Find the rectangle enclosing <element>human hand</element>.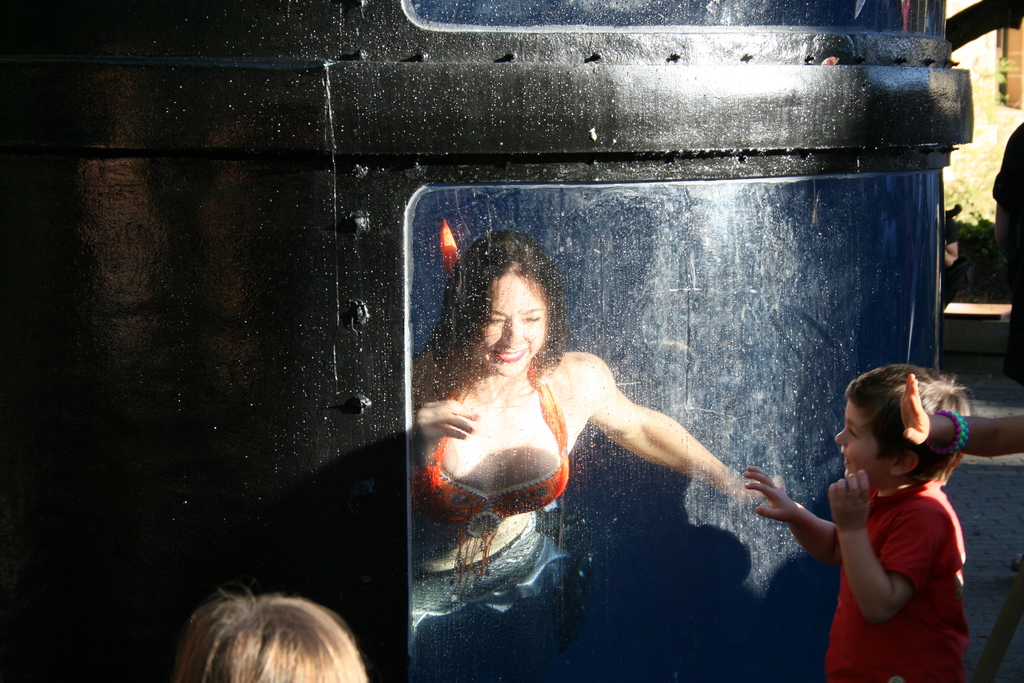
[826,470,872,532].
